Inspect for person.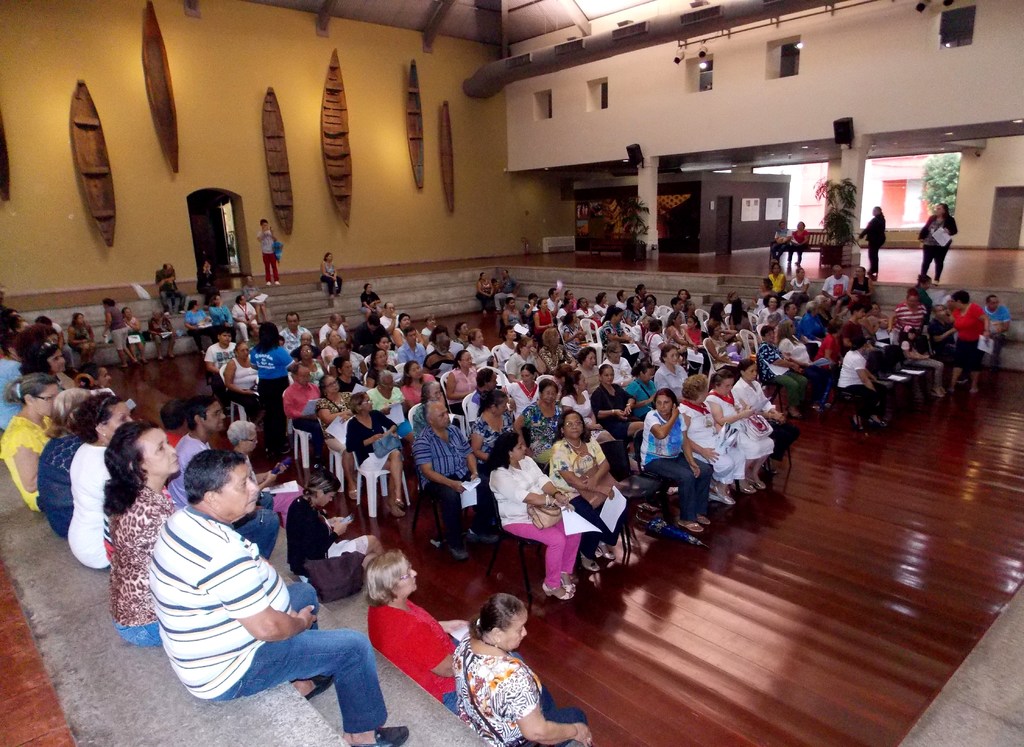
Inspection: 0 332 30 431.
